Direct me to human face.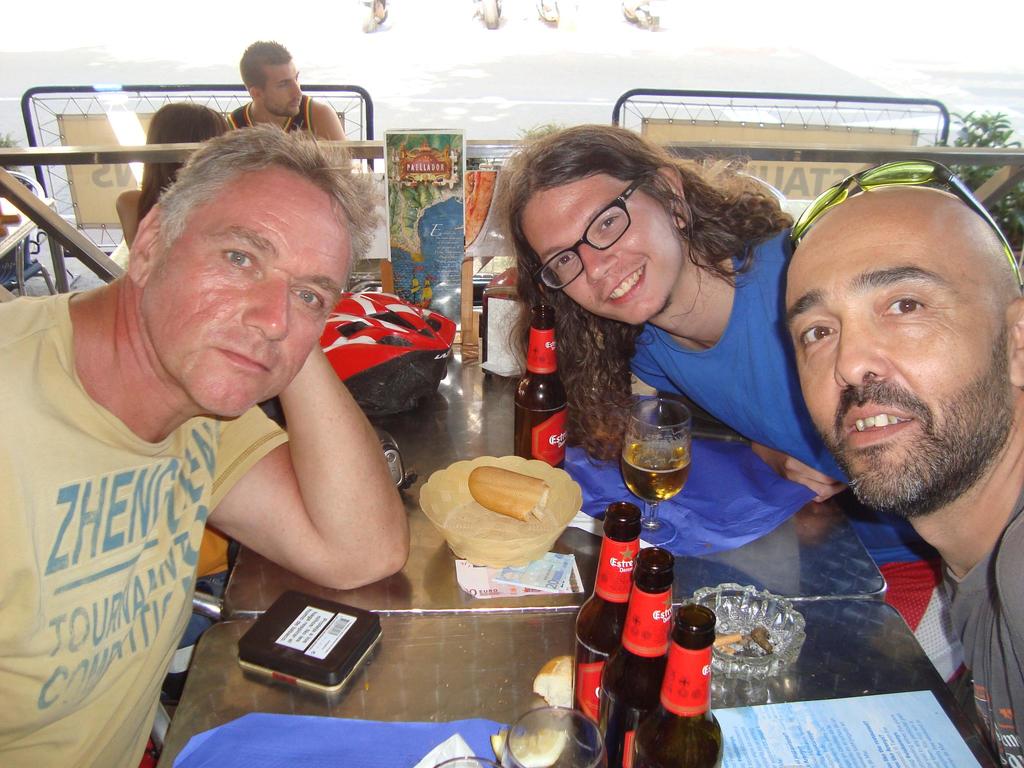
Direction: 261:64:300:113.
